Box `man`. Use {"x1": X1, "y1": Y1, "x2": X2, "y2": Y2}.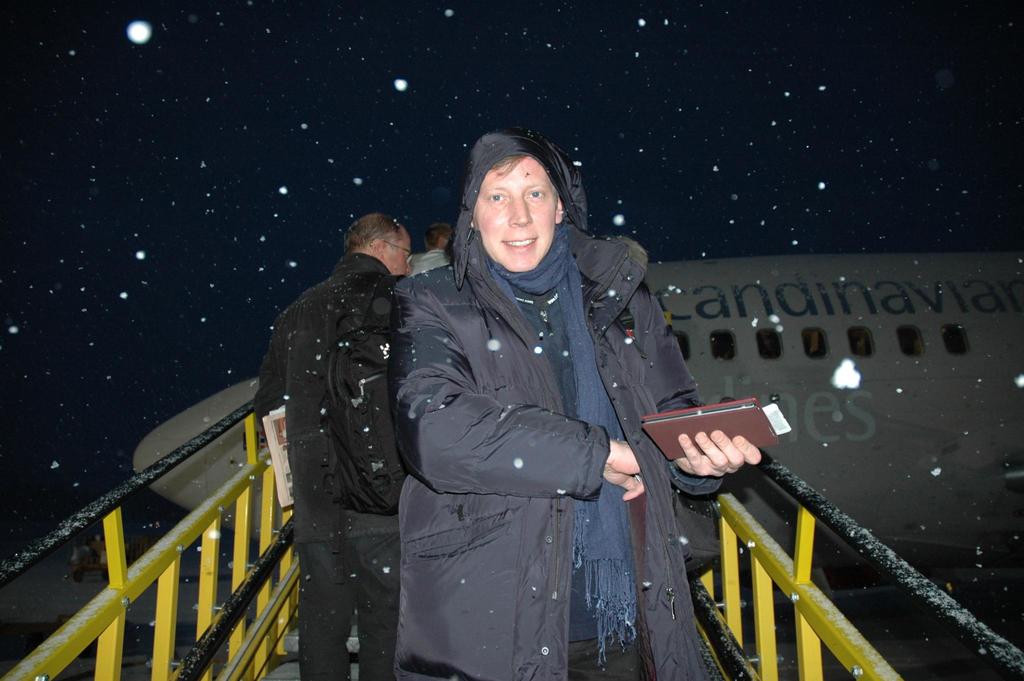
{"x1": 252, "y1": 168, "x2": 445, "y2": 669}.
